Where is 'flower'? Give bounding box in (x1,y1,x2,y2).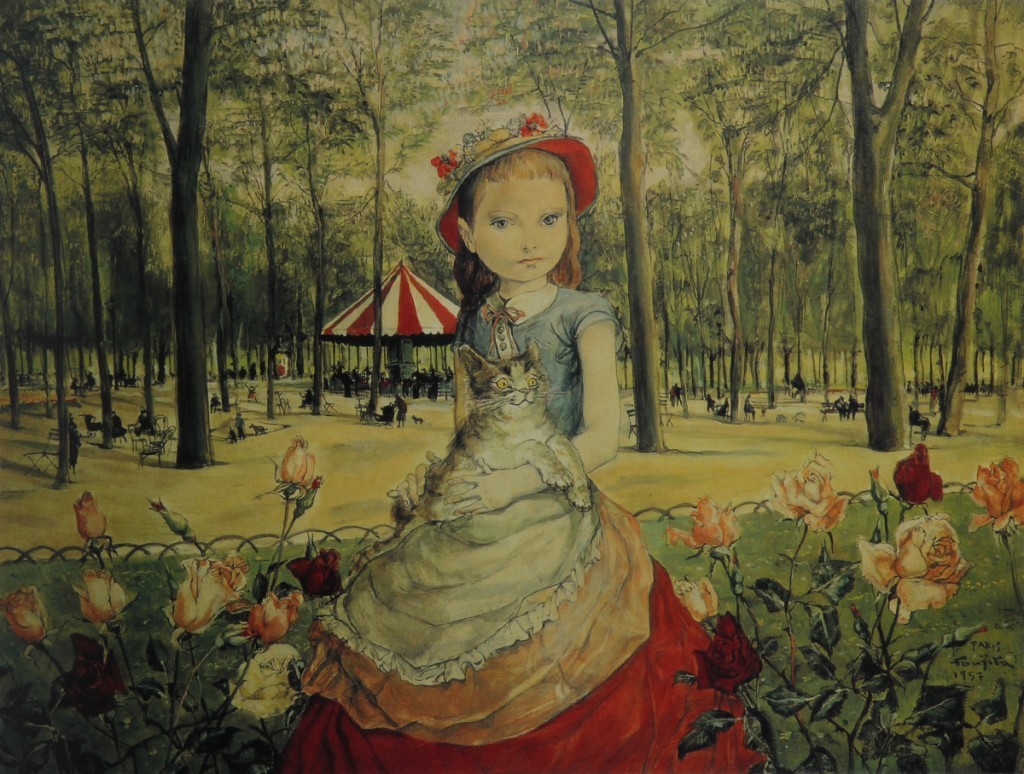
(879,530,986,618).
